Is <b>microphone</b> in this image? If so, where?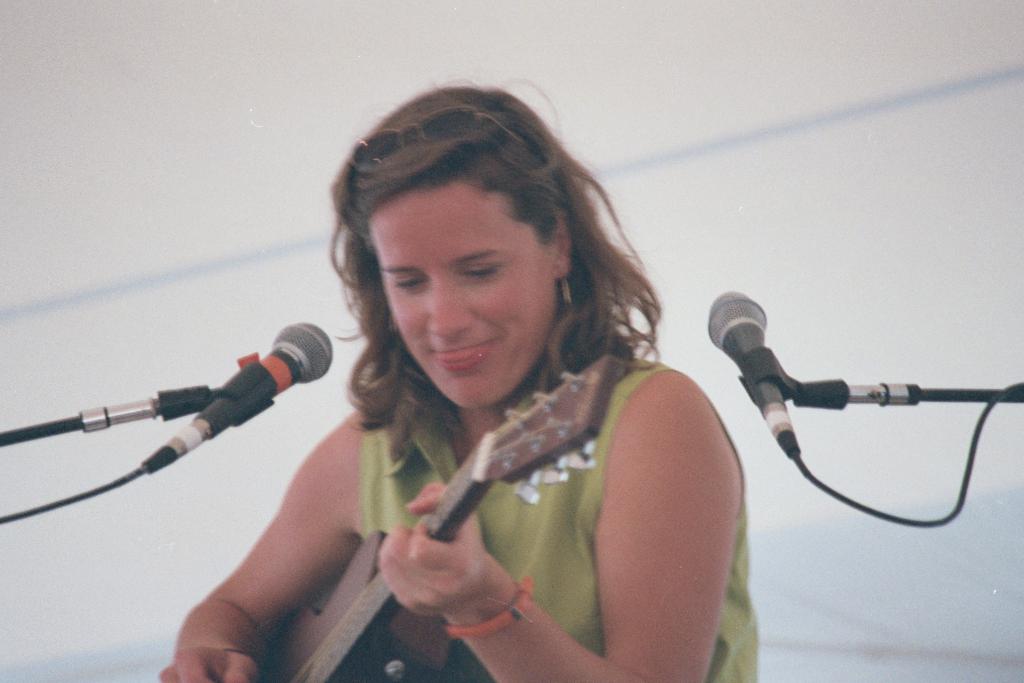
Yes, at (x1=134, y1=313, x2=337, y2=481).
